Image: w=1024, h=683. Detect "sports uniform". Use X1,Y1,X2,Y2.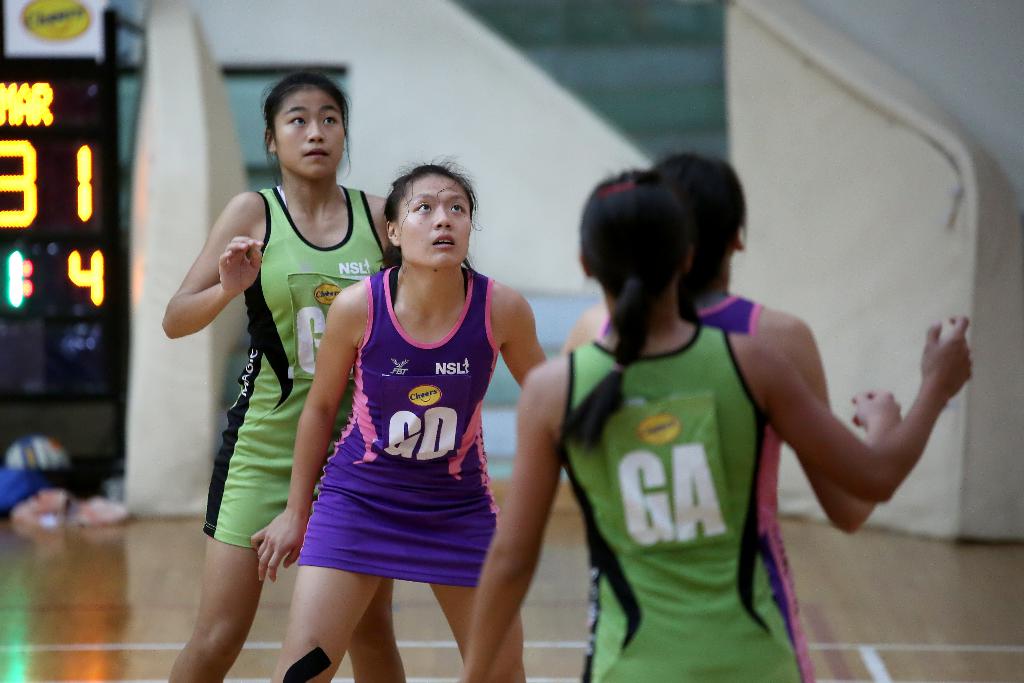
566,314,823,682.
